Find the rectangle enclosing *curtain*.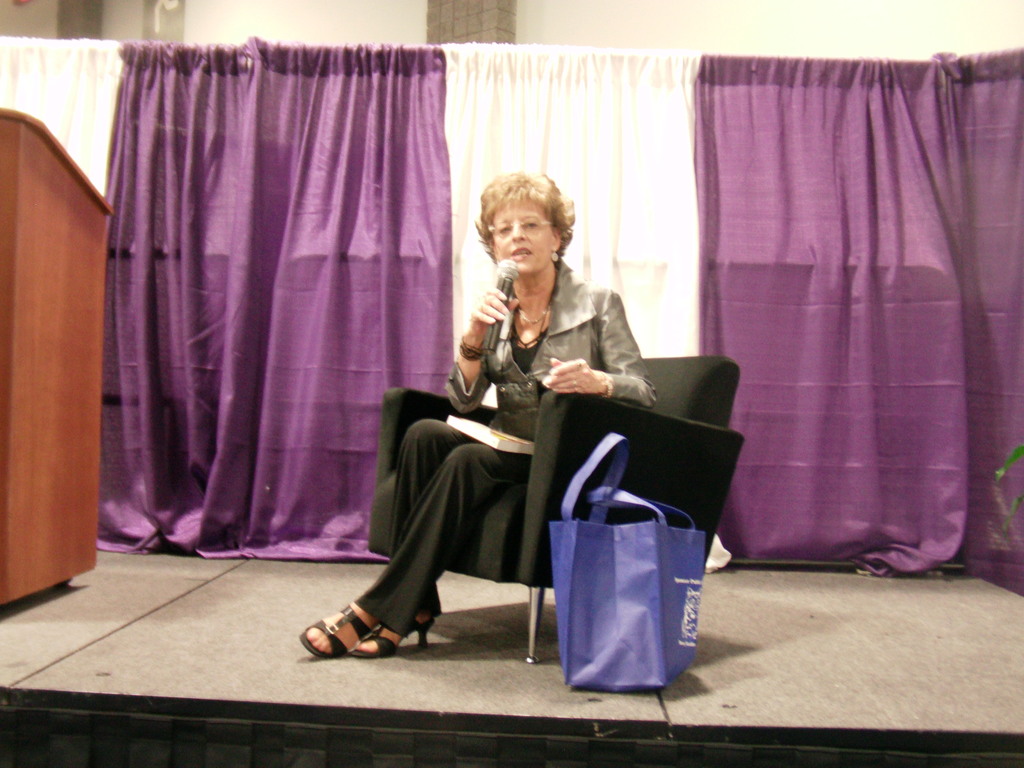
bbox=[433, 37, 730, 579].
